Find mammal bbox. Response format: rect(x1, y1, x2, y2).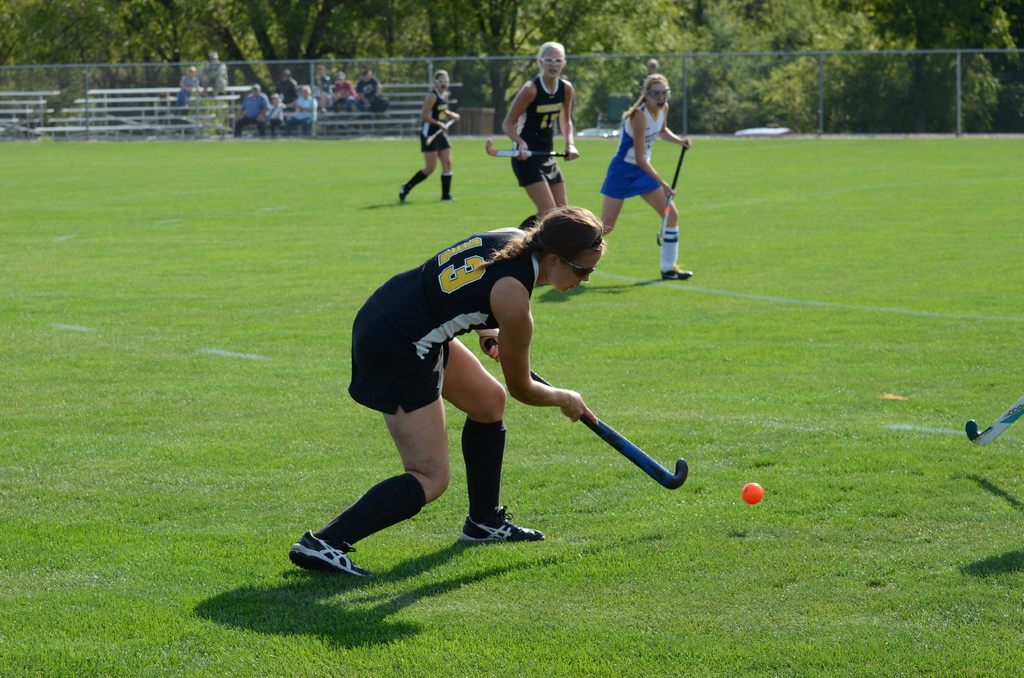
rect(264, 89, 286, 134).
